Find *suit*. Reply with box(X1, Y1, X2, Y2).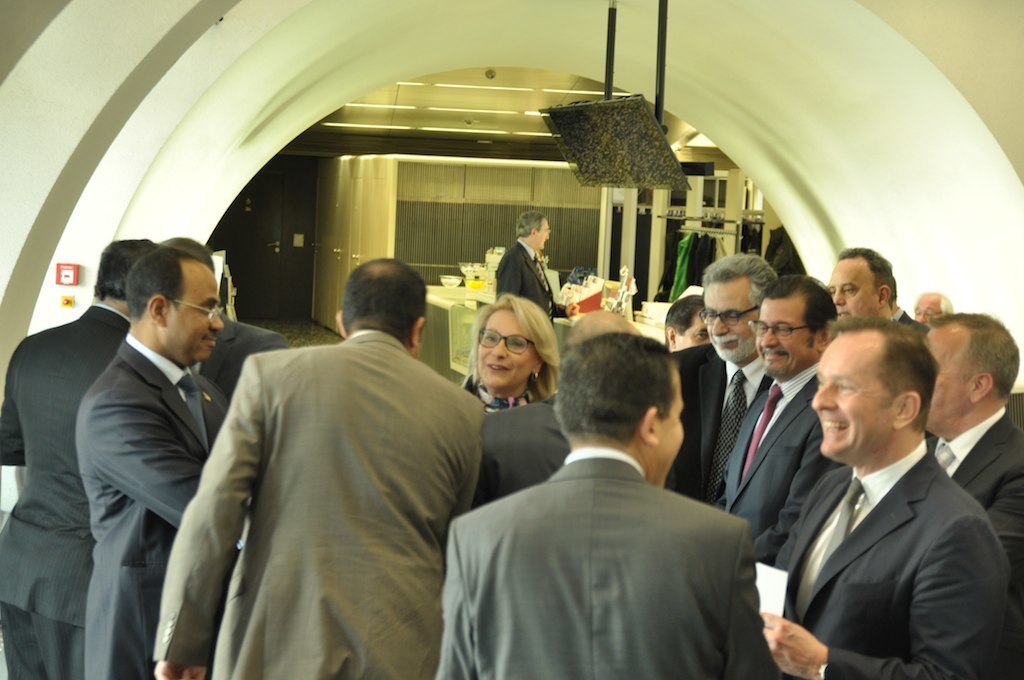
box(146, 329, 491, 679).
